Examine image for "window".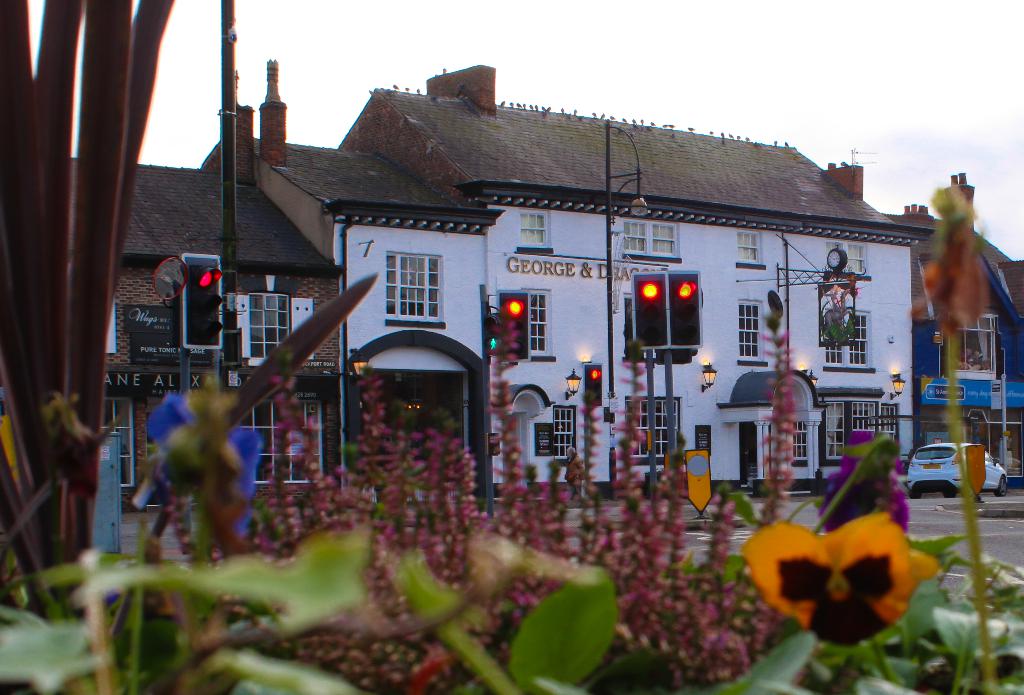
Examination result: {"left": 551, "top": 404, "right": 576, "bottom": 464}.
